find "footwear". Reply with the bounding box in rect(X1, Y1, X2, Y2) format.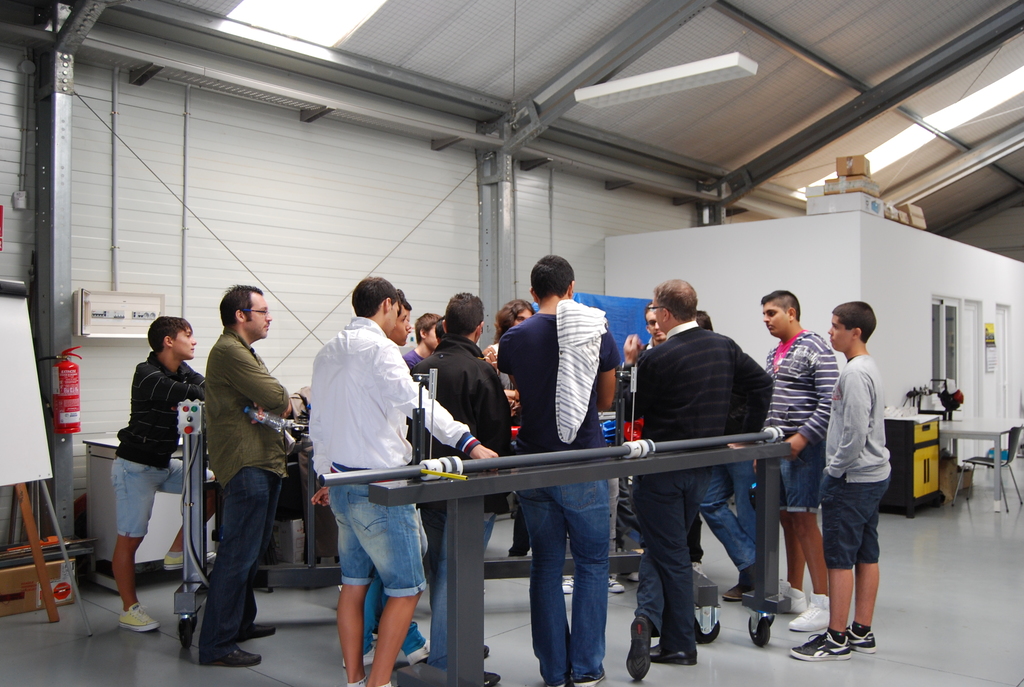
rect(786, 592, 831, 633).
